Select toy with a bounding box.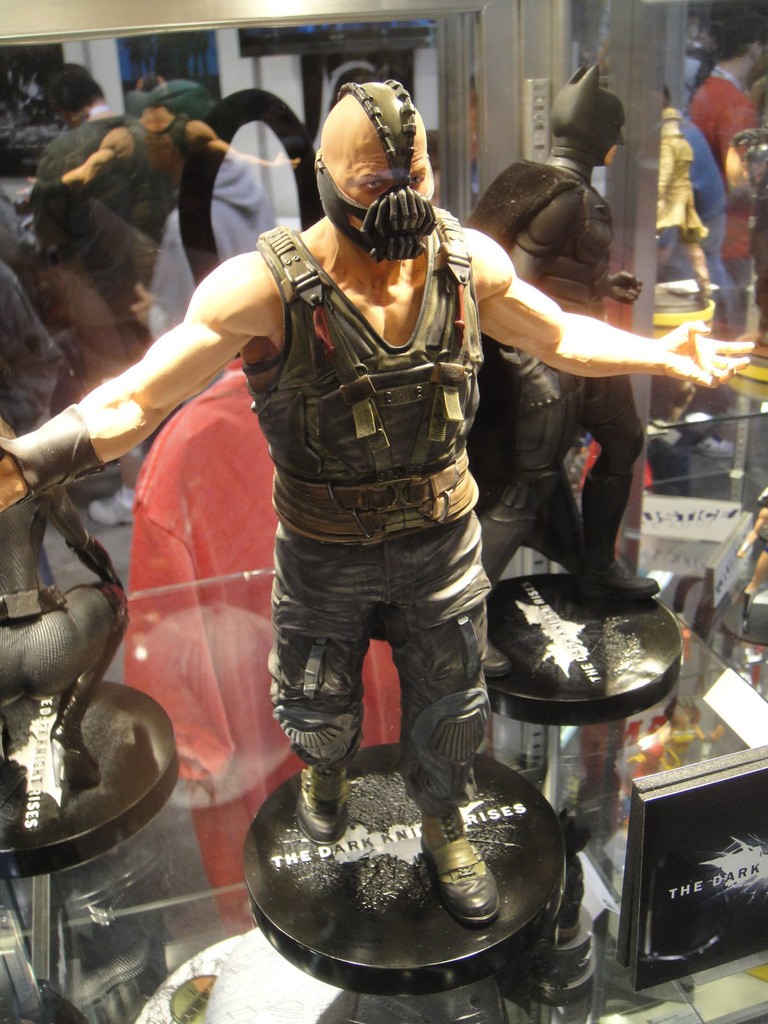
select_region(0, 425, 136, 833).
